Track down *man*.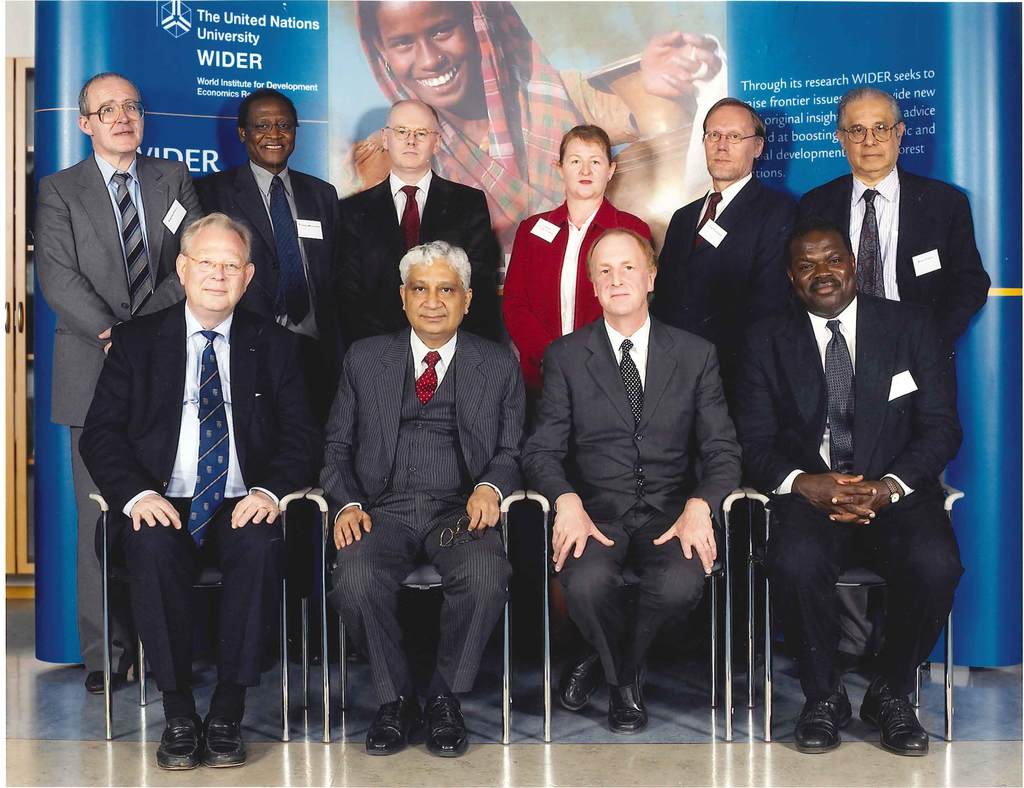
Tracked to 796,81,993,341.
